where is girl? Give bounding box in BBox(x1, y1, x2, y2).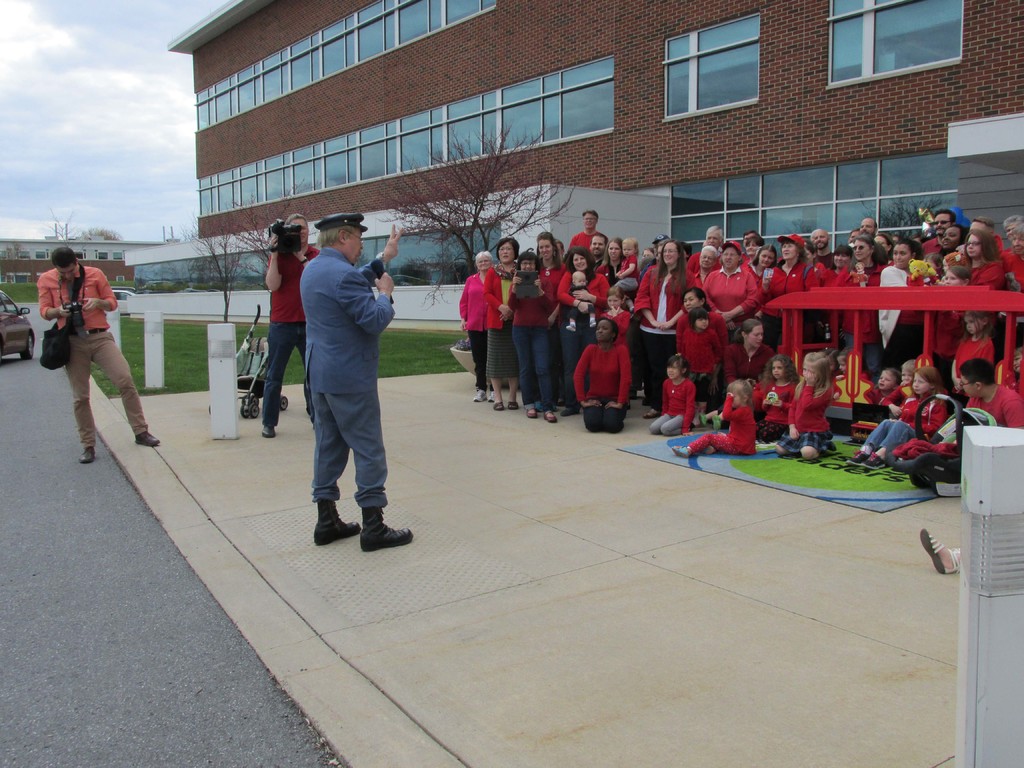
BBox(948, 312, 993, 405).
